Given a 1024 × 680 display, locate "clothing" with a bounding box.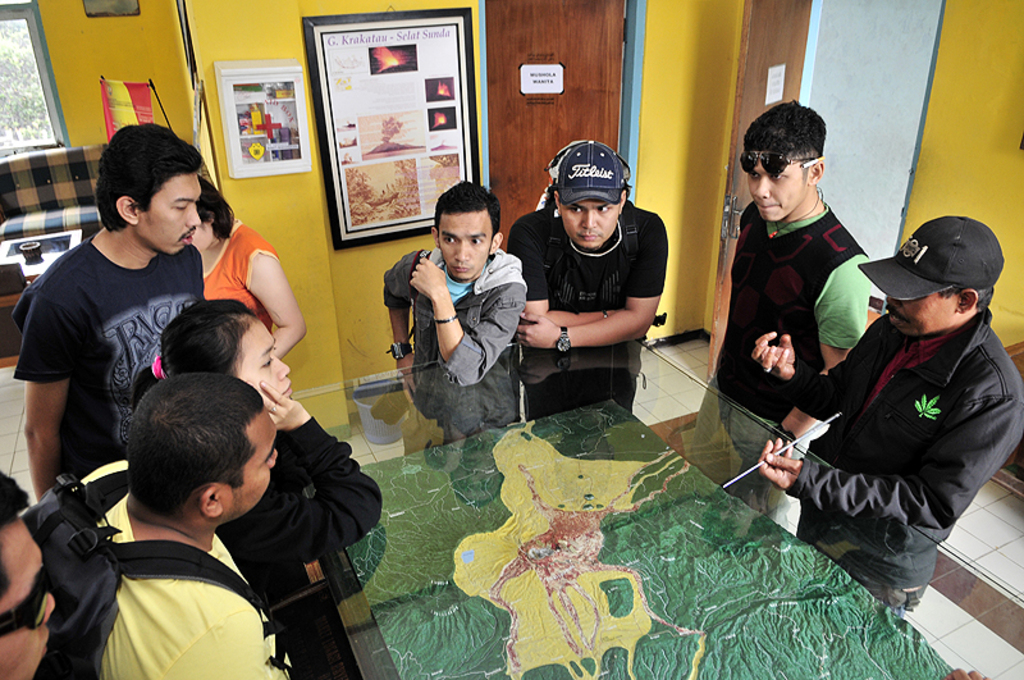
Located: 4, 233, 212, 490.
